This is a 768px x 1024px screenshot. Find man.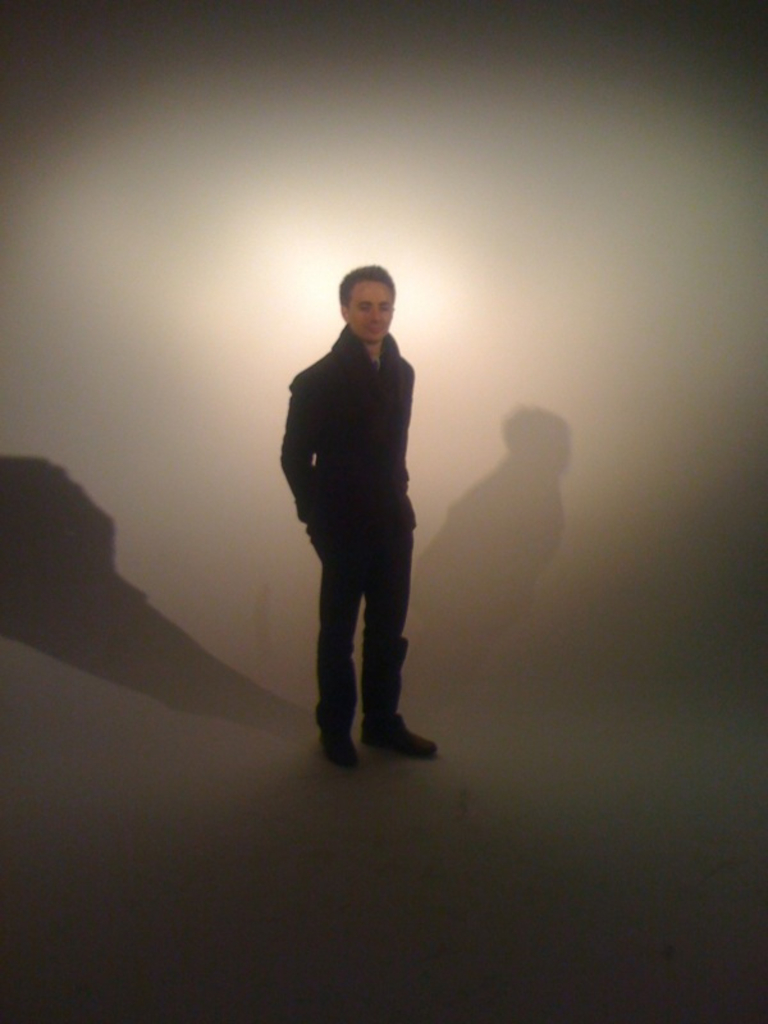
Bounding box: bbox=[273, 246, 443, 760].
